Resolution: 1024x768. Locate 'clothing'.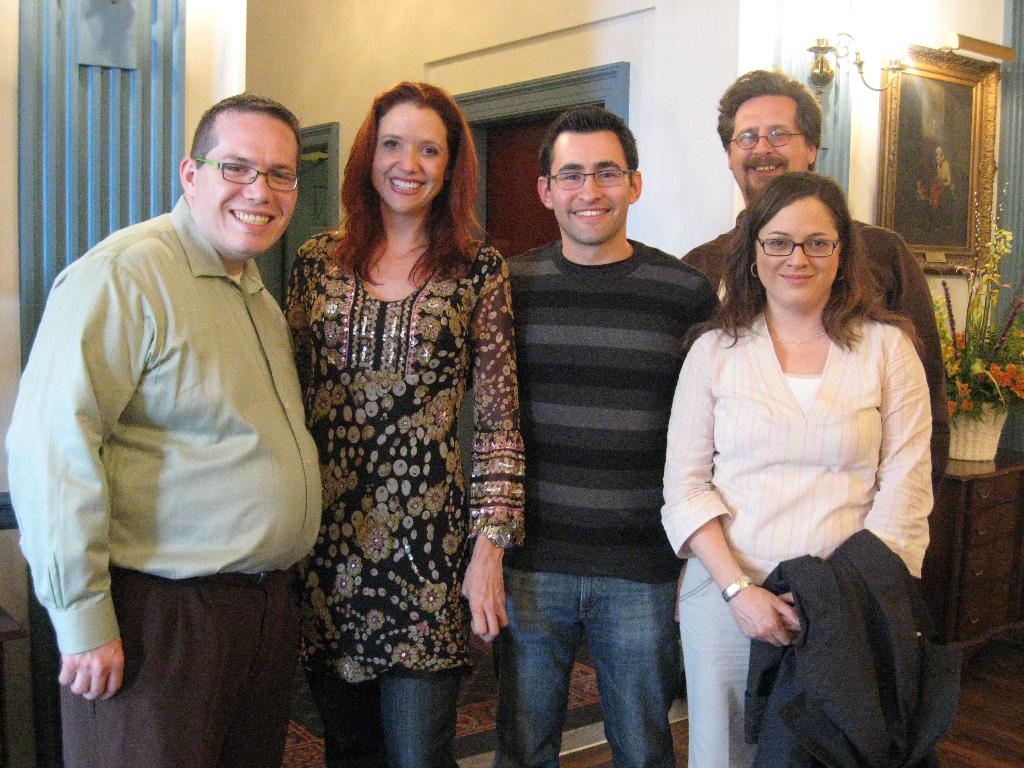
region(7, 195, 326, 650).
